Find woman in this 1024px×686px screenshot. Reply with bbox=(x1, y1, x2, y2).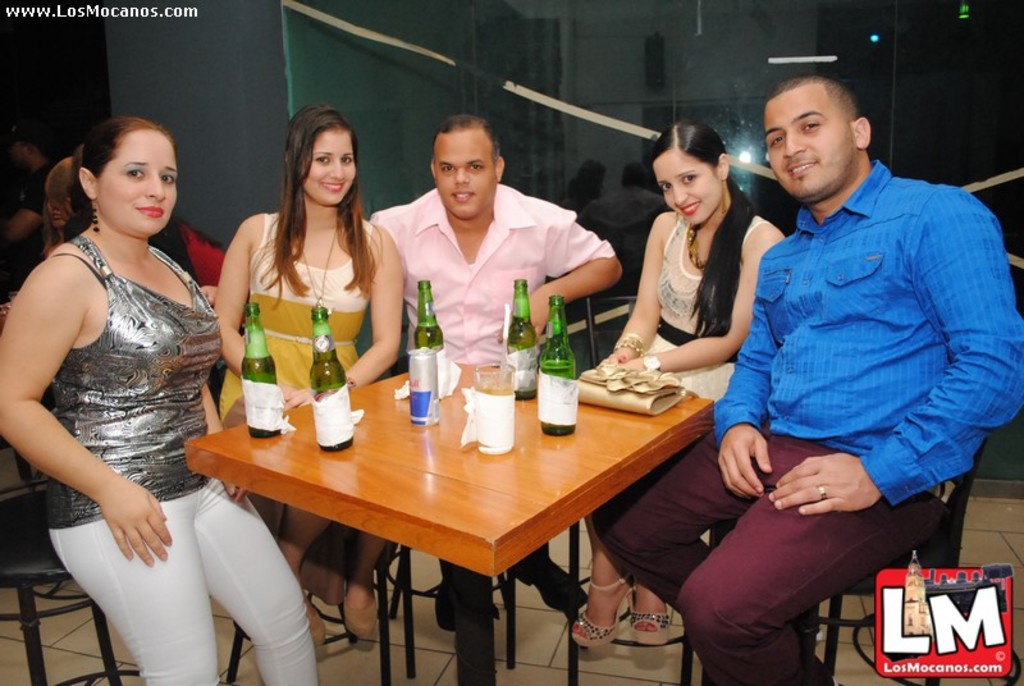
bbox=(617, 131, 760, 385).
